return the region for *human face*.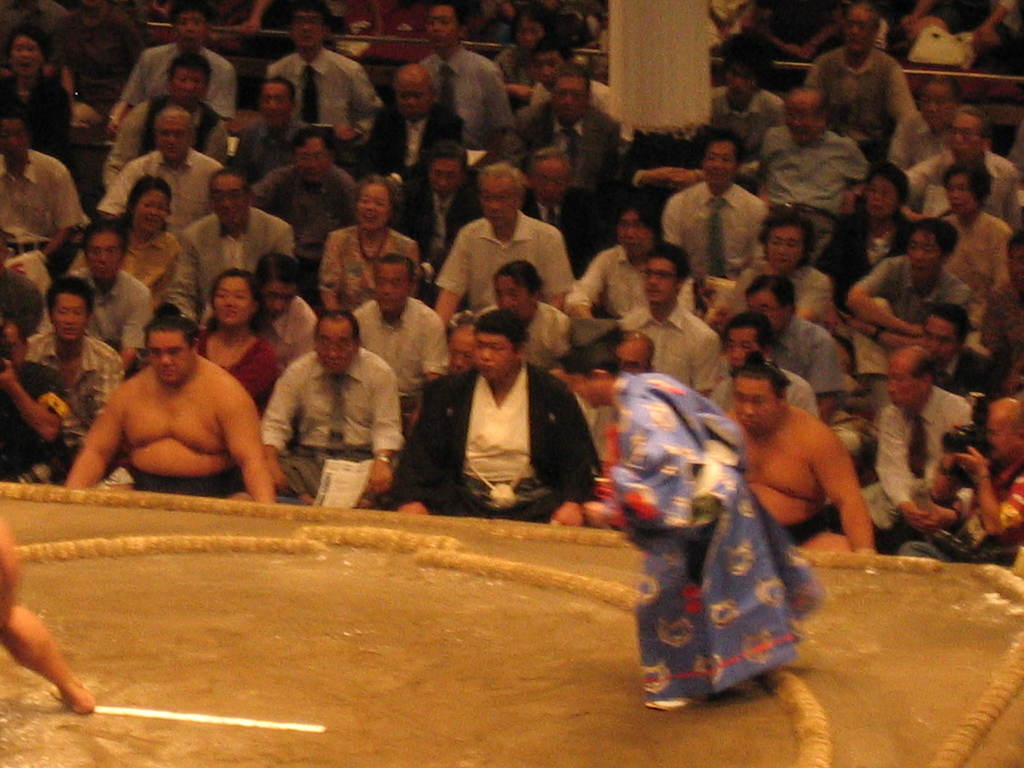
(left=374, top=264, right=410, bottom=316).
